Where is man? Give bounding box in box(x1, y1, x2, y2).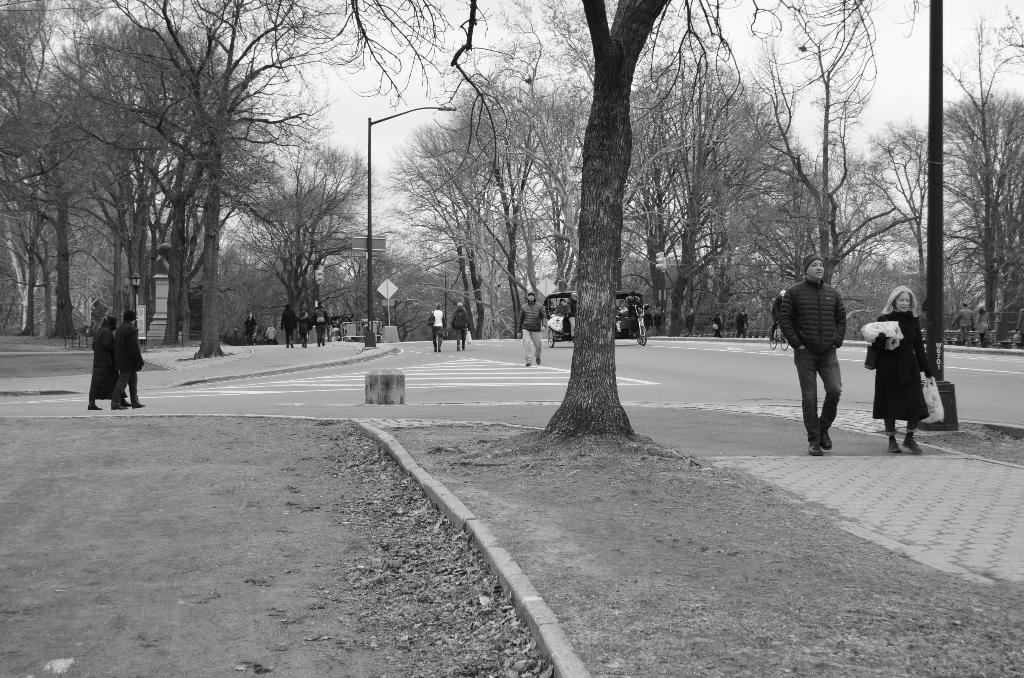
box(110, 311, 147, 409).
